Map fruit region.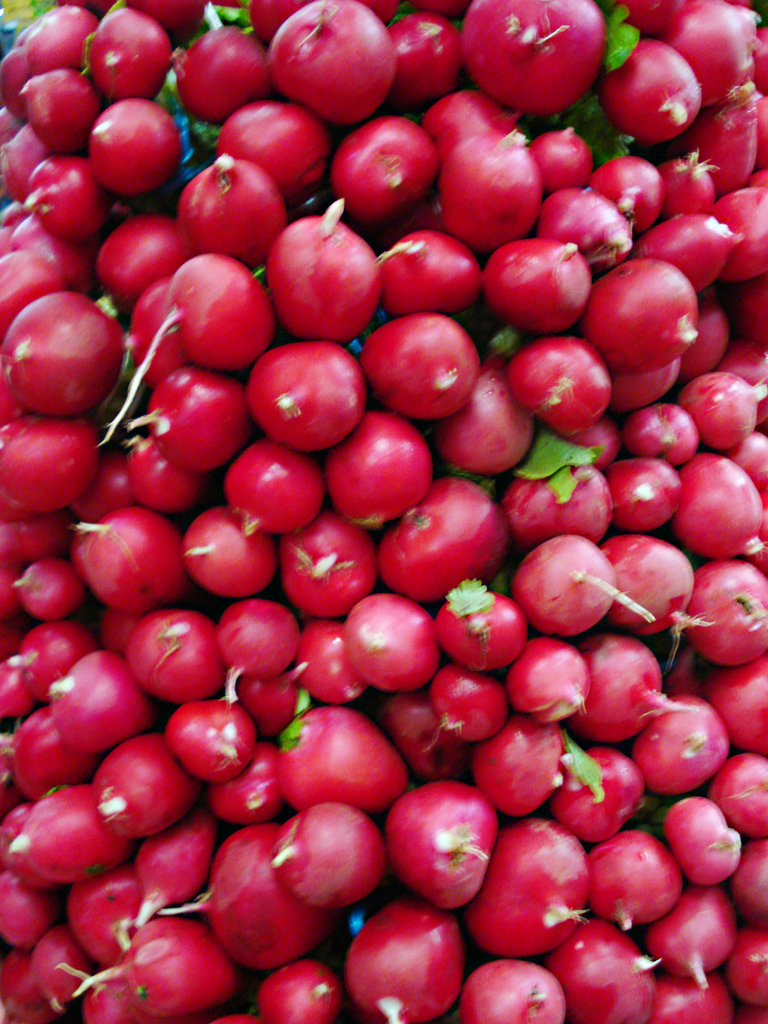
Mapped to box(0, 1, 765, 1017).
